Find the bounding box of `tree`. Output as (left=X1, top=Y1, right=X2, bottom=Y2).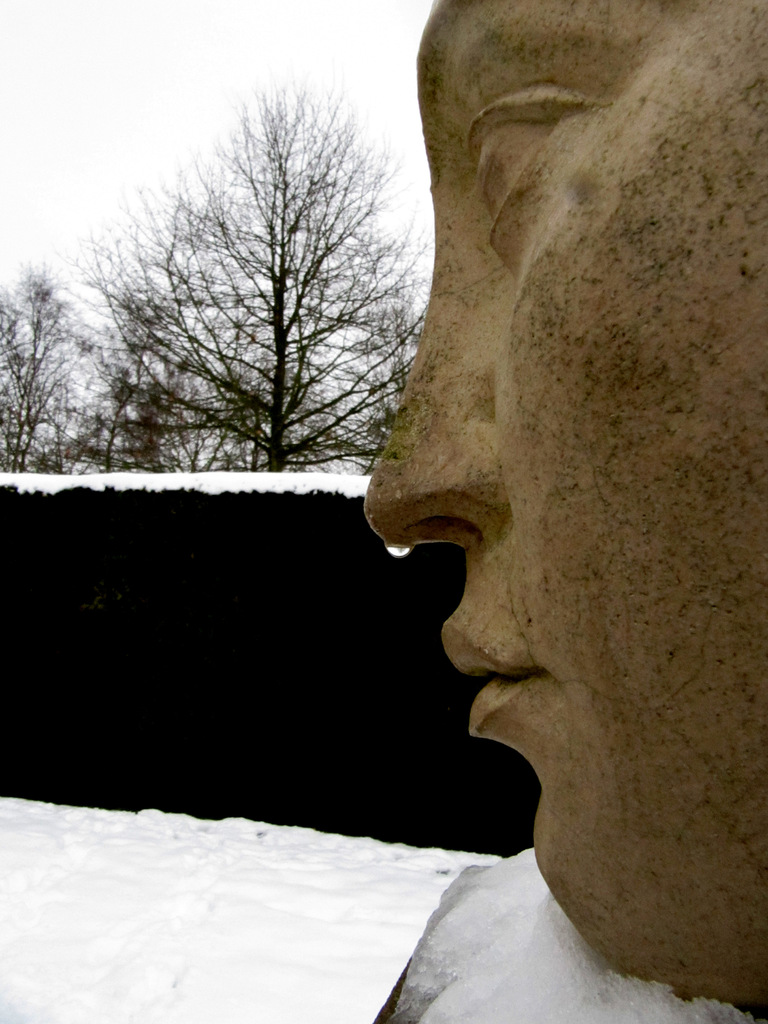
(left=0, top=266, right=113, bottom=483).
